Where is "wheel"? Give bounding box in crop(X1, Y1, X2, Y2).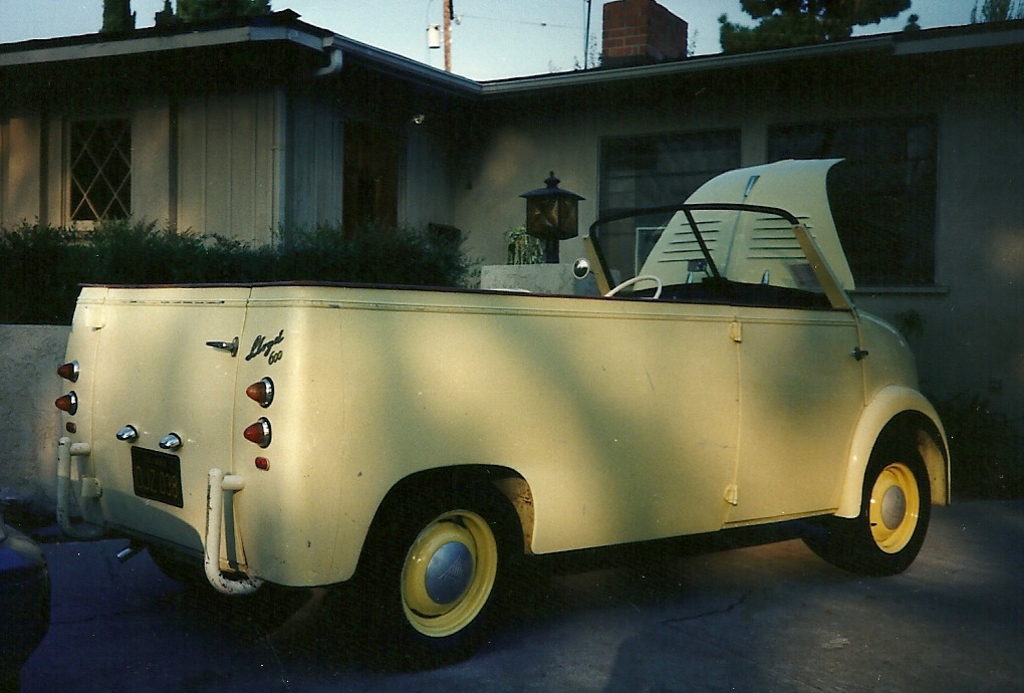
crop(787, 426, 933, 576).
